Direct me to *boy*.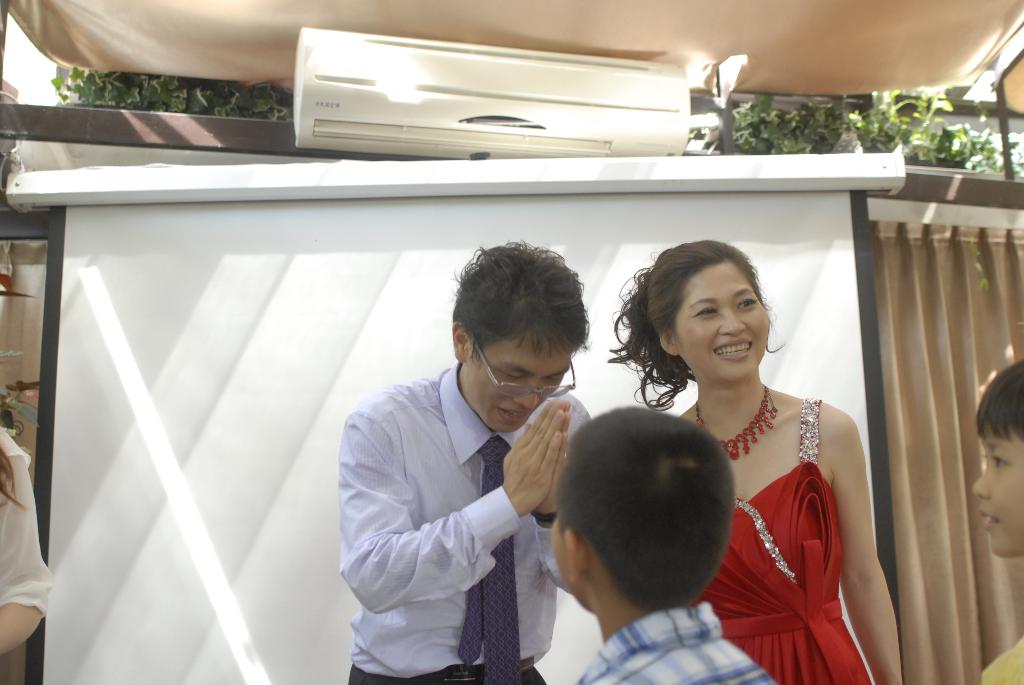
Direction: crop(970, 363, 1023, 681).
